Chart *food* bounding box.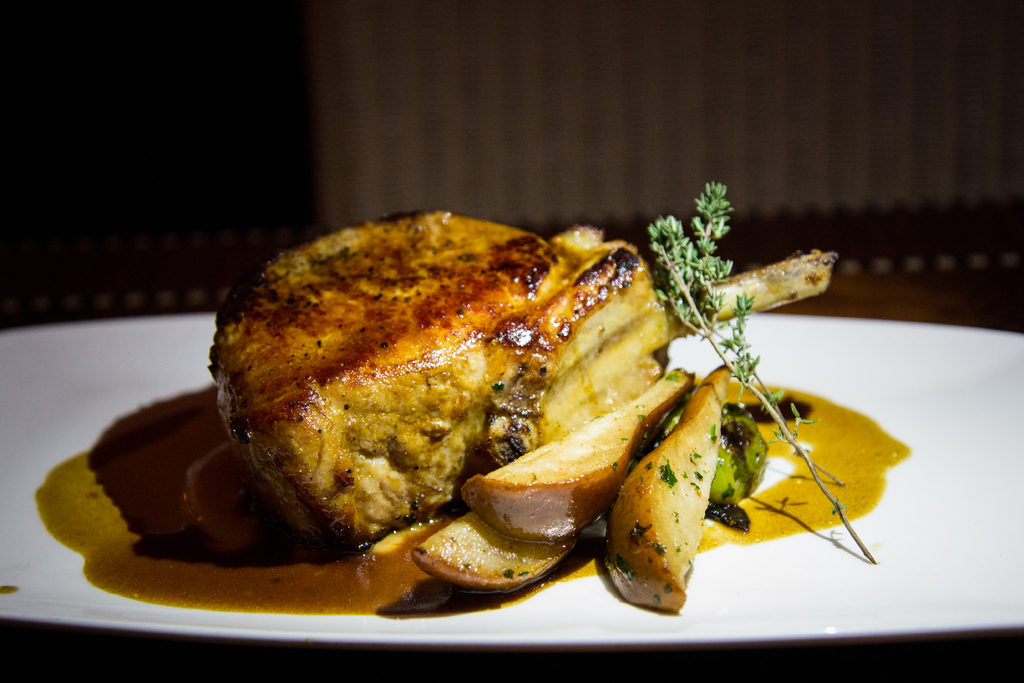
Charted: bbox(243, 208, 806, 598).
